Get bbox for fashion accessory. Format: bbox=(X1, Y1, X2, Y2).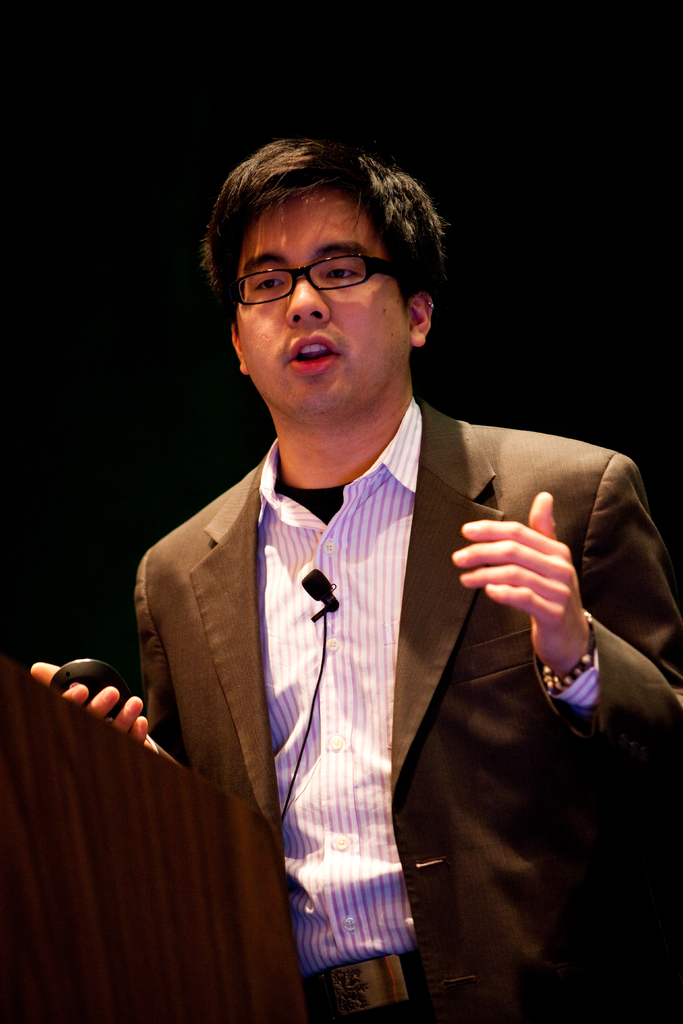
bbox=(424, 298, 436, 312).
